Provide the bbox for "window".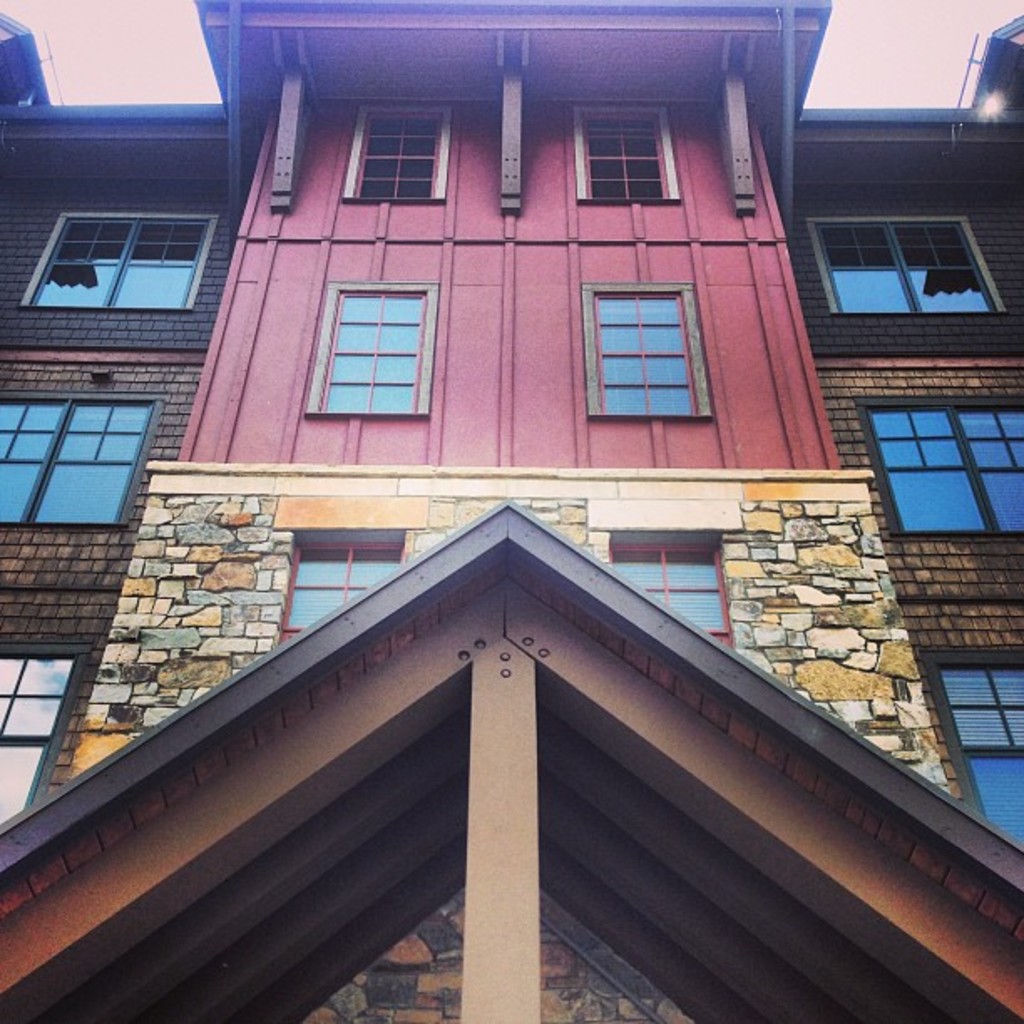
l=0, t=393, r=166, b=529.
